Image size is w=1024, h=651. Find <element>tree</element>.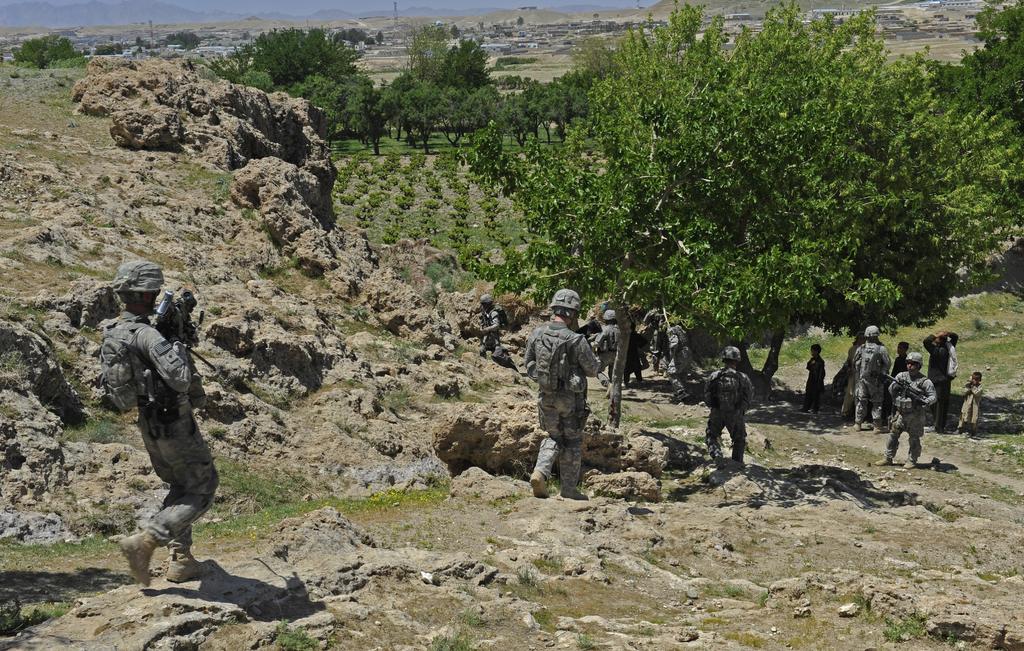
region(383, 67, 426, 155).
